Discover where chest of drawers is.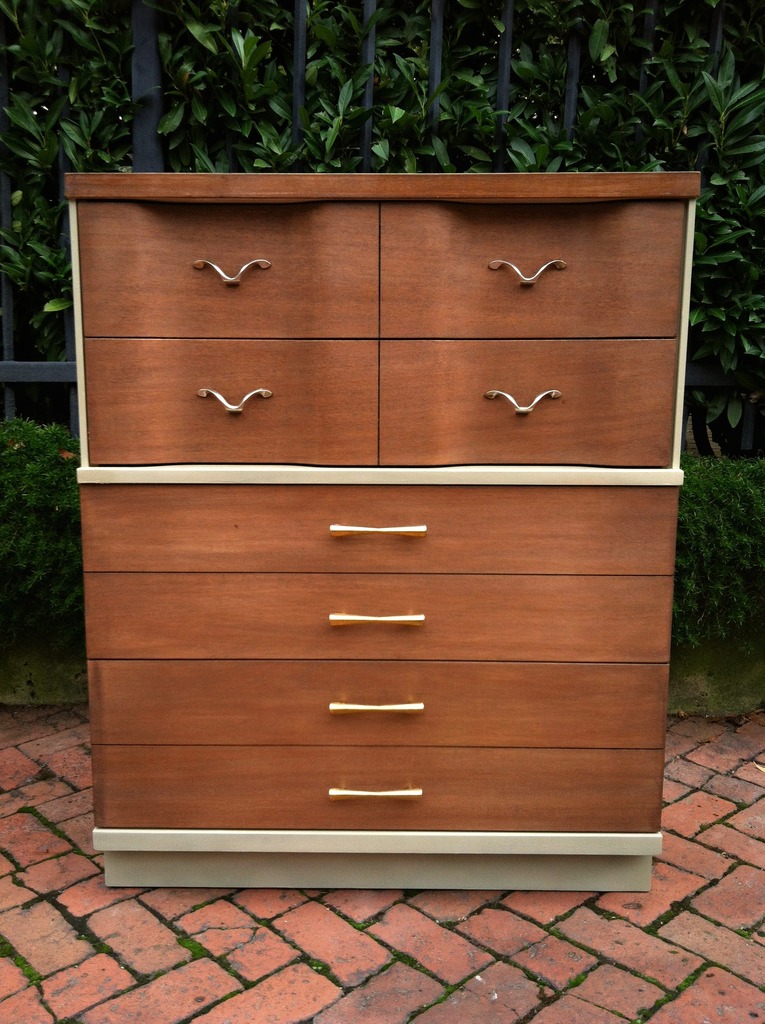
Discovered at <bbox>63, 173, 704, 895</bbox>.
